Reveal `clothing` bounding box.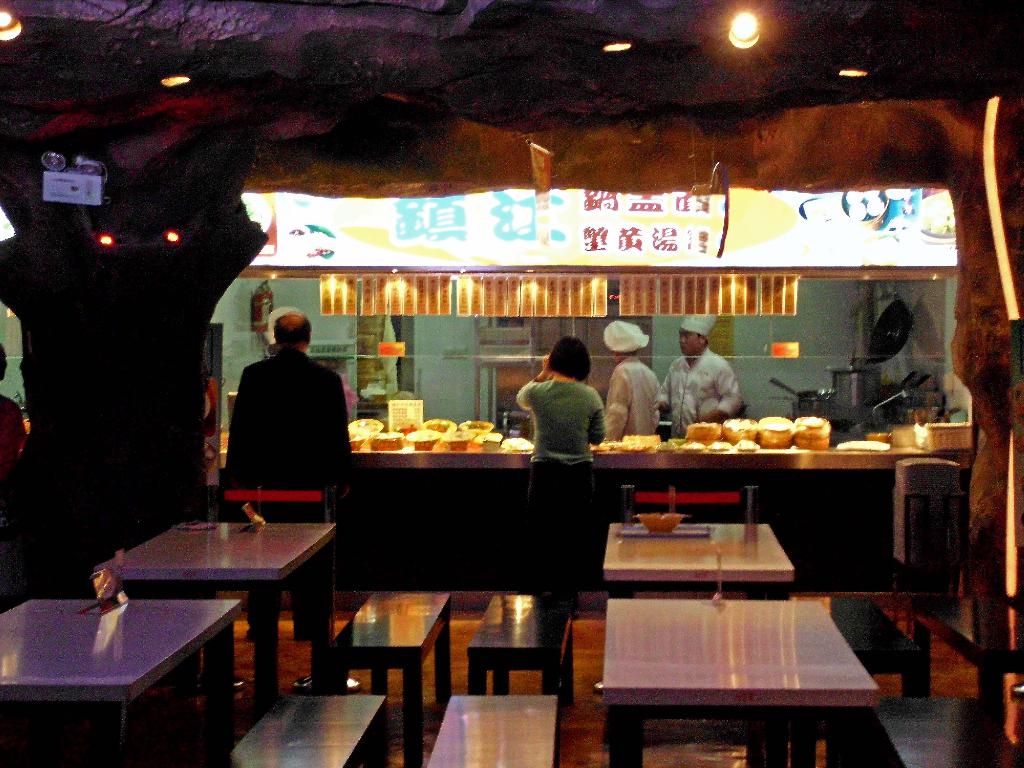
Revealed: {"left": 596, "top": 355, "right": 664, "bottom": 456}.
